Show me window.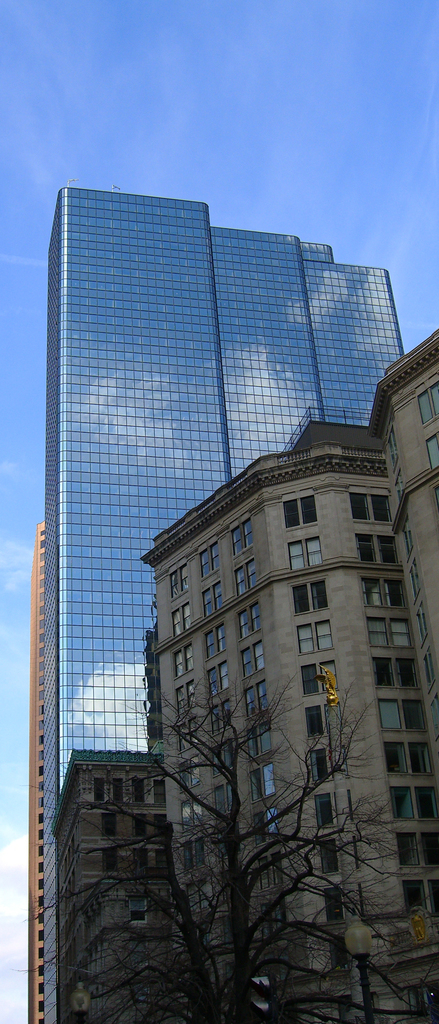
window is here: <bbox>422, 376, 438, 417</bbox>.
